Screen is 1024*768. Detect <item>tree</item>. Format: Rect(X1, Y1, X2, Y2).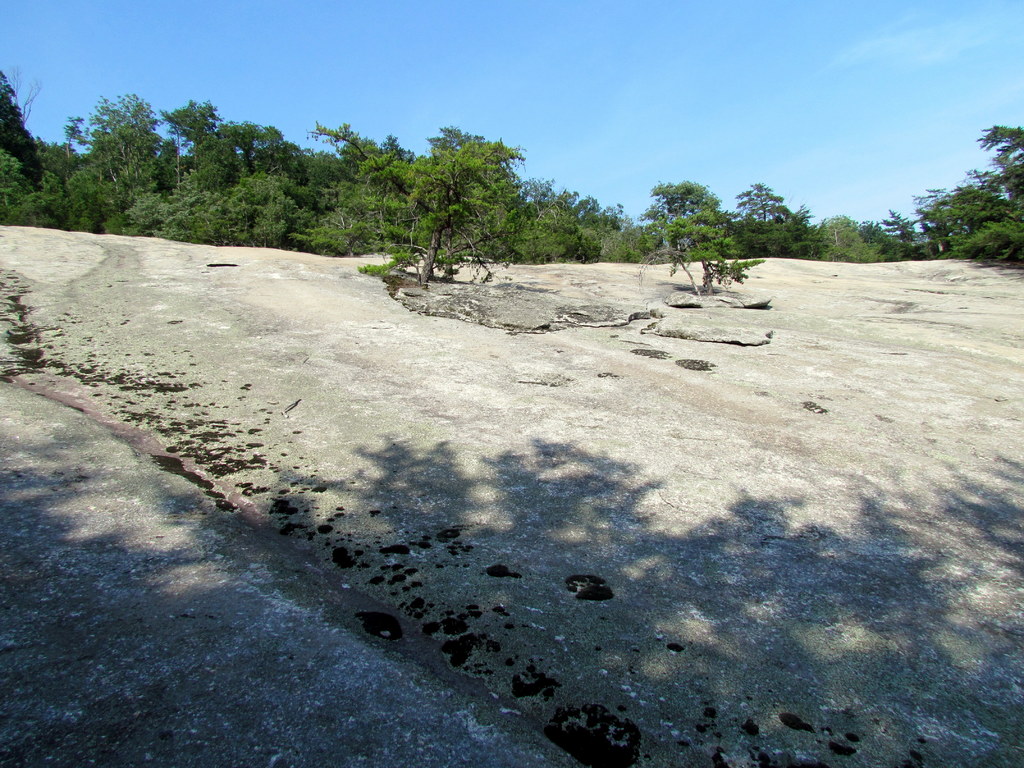
Rect(736, 182, 787, 252).
